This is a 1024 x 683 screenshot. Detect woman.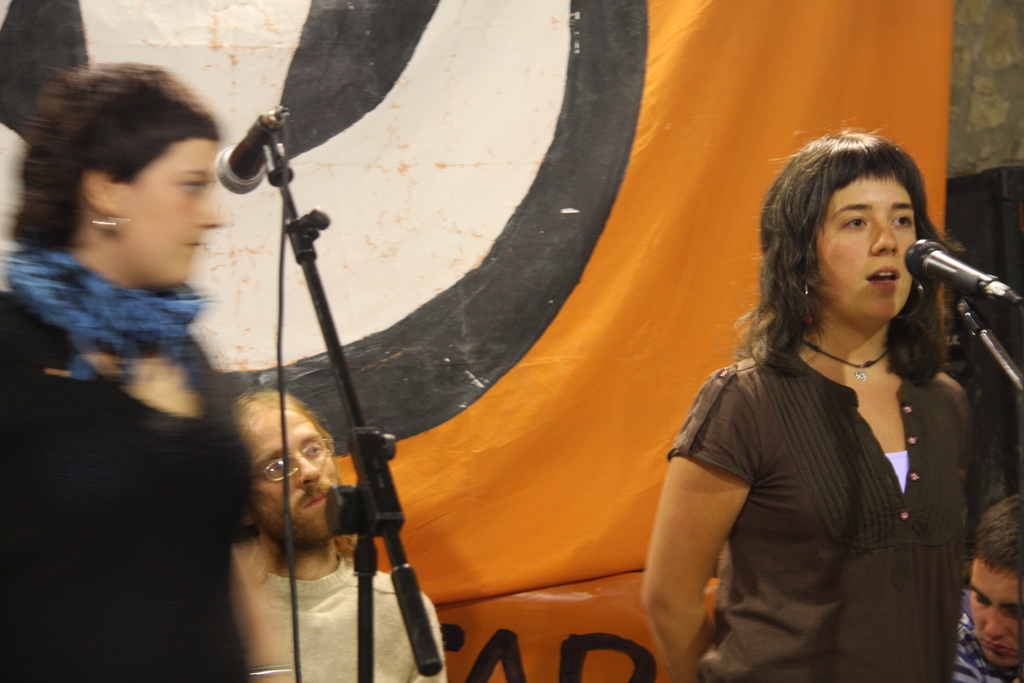
0 63 296 682.
